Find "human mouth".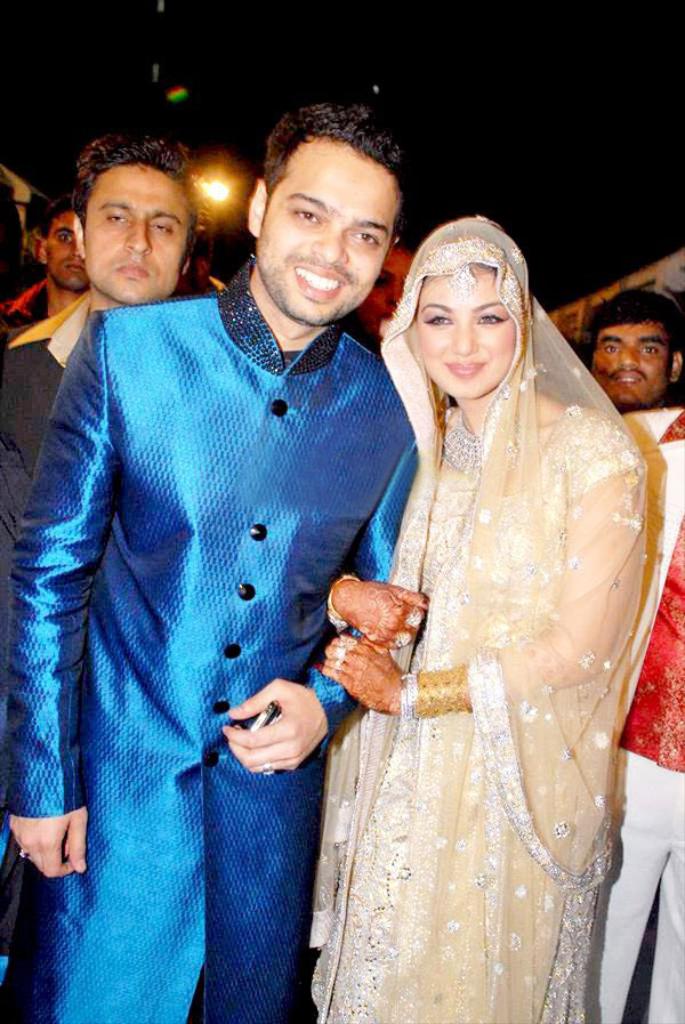
444:365:486:381.
